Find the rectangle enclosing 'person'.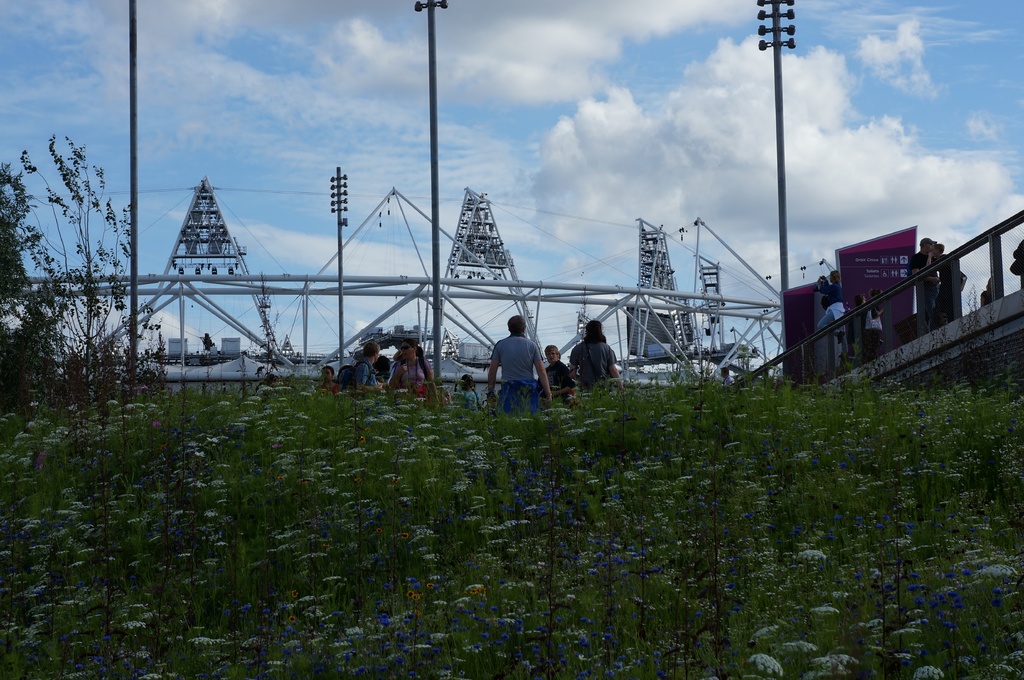
461/376/481/408.
